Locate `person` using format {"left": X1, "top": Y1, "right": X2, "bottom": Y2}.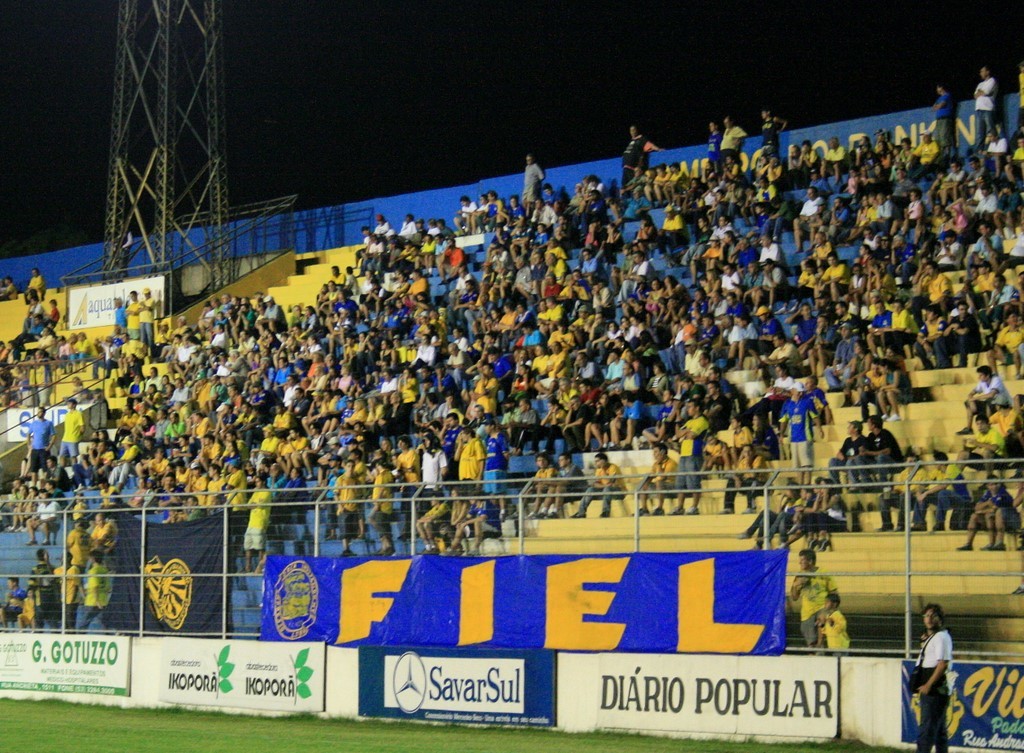
{"left": 704, "top": 122, "right": 721, "bottom": 168}.
